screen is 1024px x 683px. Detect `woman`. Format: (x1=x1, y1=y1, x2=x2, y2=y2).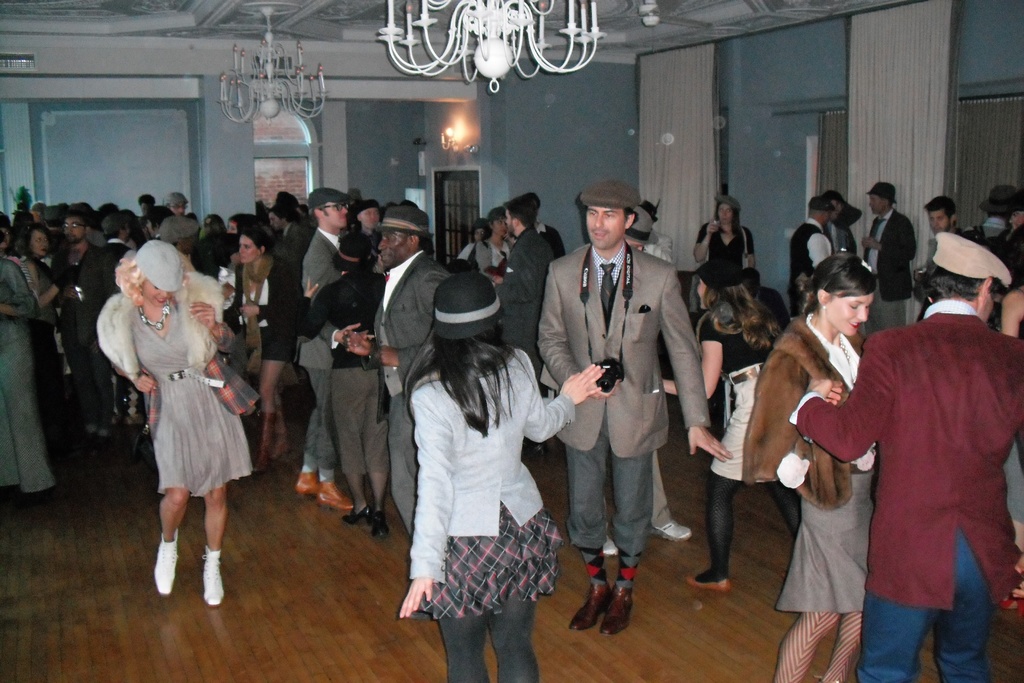
(x1=19, y1=224, x2=79, y2=436).
